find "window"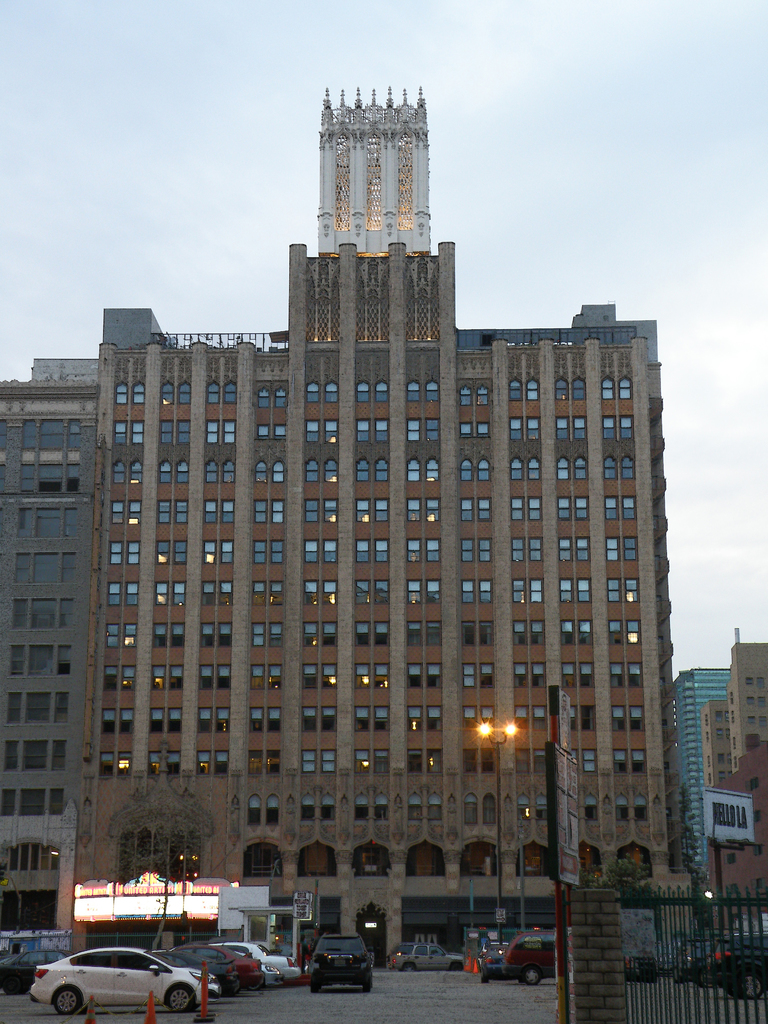
Rect(196, 750, 227, 778)
